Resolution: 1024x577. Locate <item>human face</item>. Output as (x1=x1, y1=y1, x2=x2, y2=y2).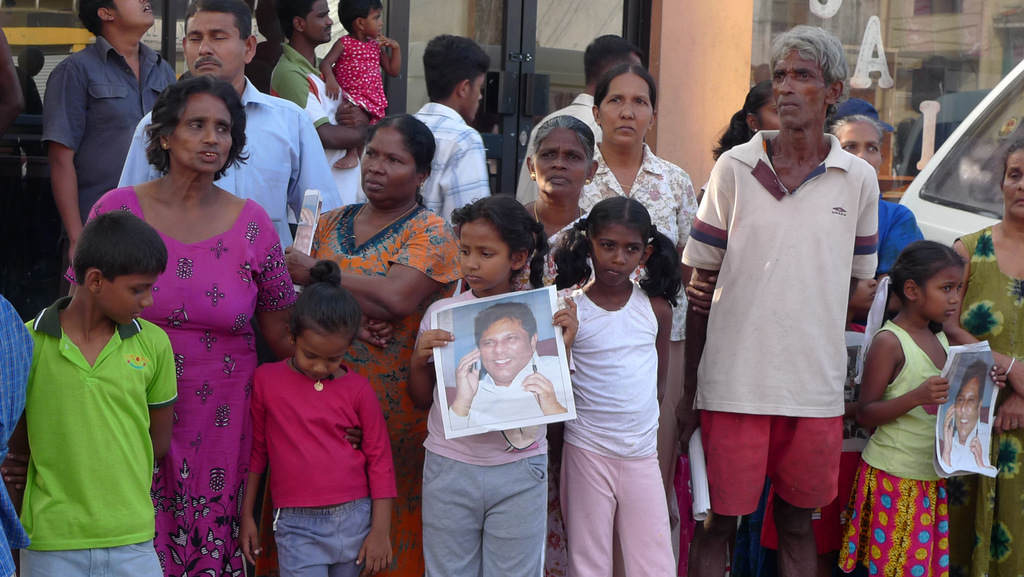
(x1=998, y1=149, x2=1023, y2=222).
